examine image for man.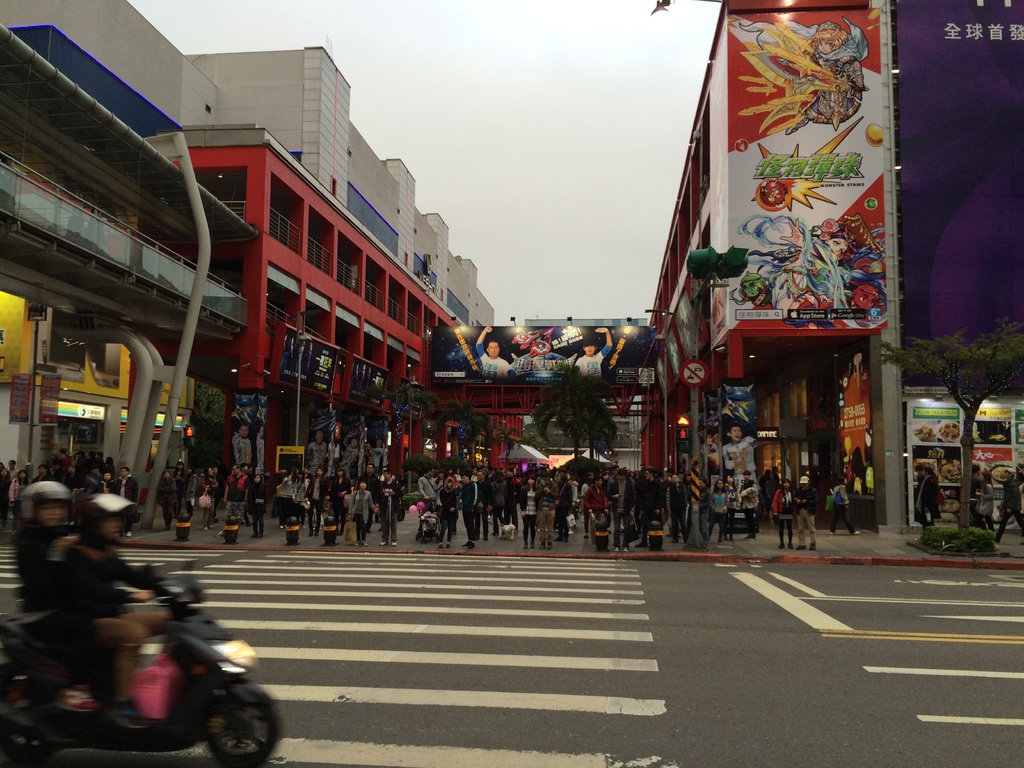
Examination result: (458, 472, 477, 544).
